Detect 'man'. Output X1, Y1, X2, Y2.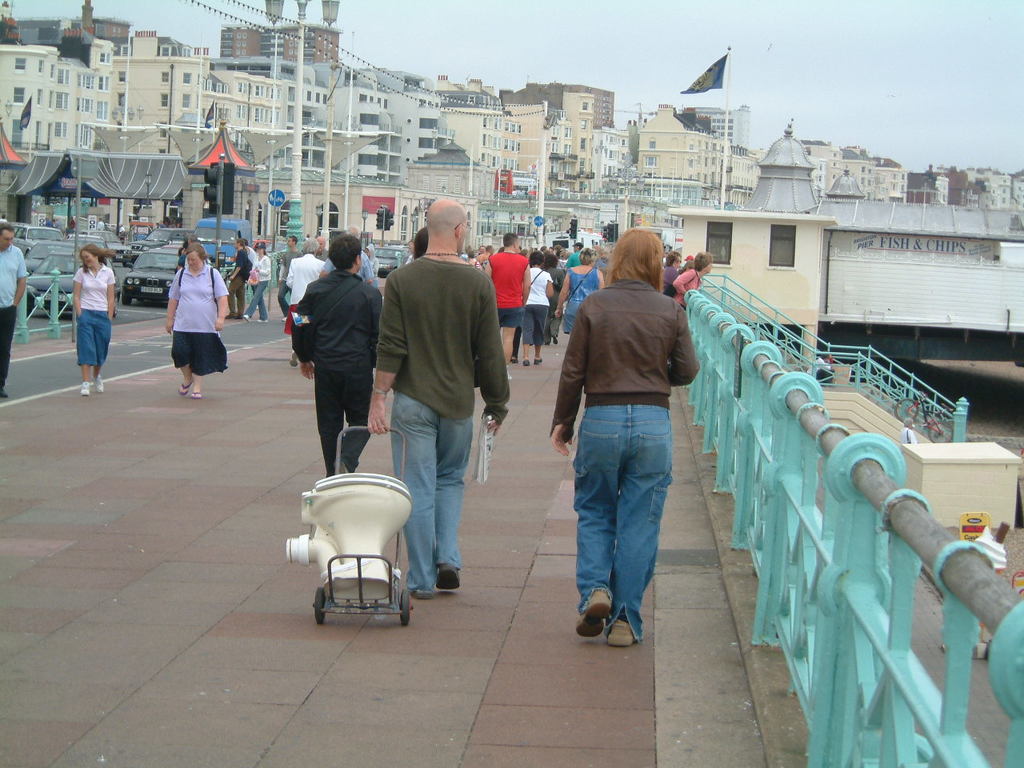
0, 221, 30, 399.
